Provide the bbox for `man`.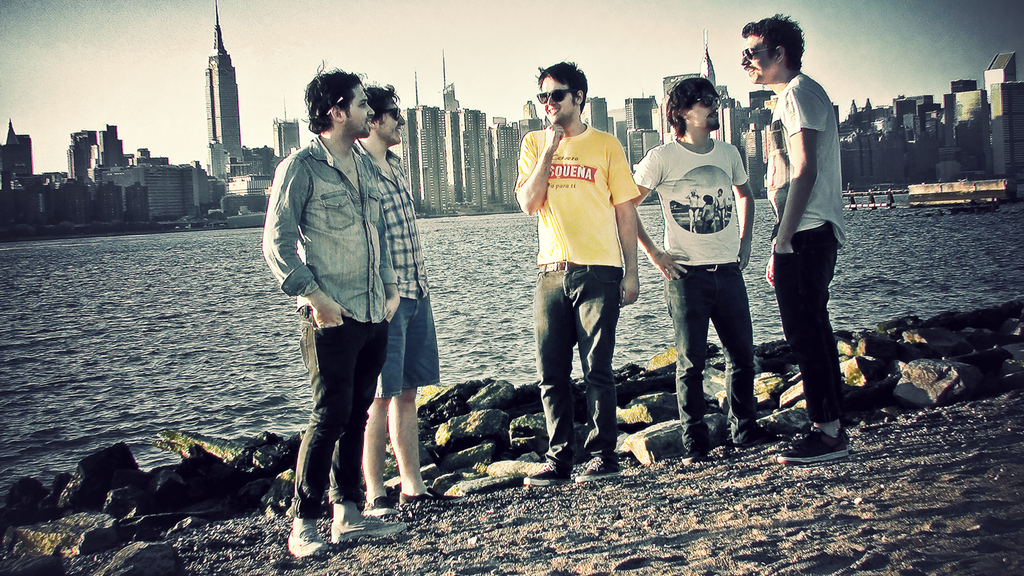
[left=258, top=54, right=412, bottom=558].
